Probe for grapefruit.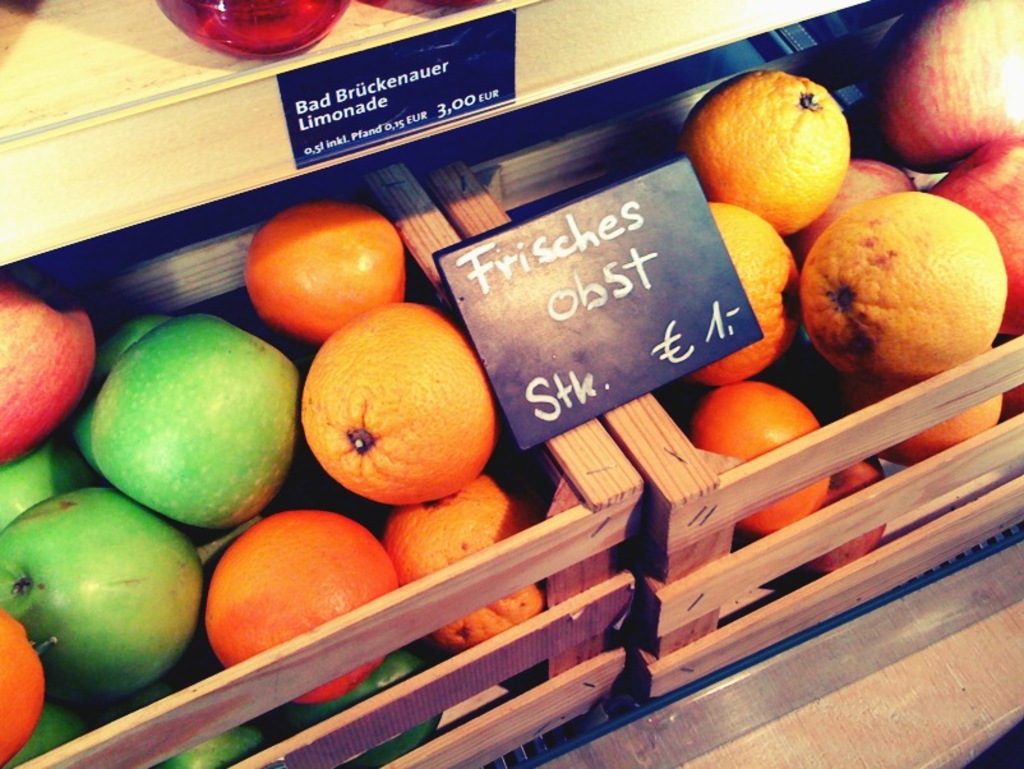
Probe result: <region>305, 300, 483, 501</region>.
